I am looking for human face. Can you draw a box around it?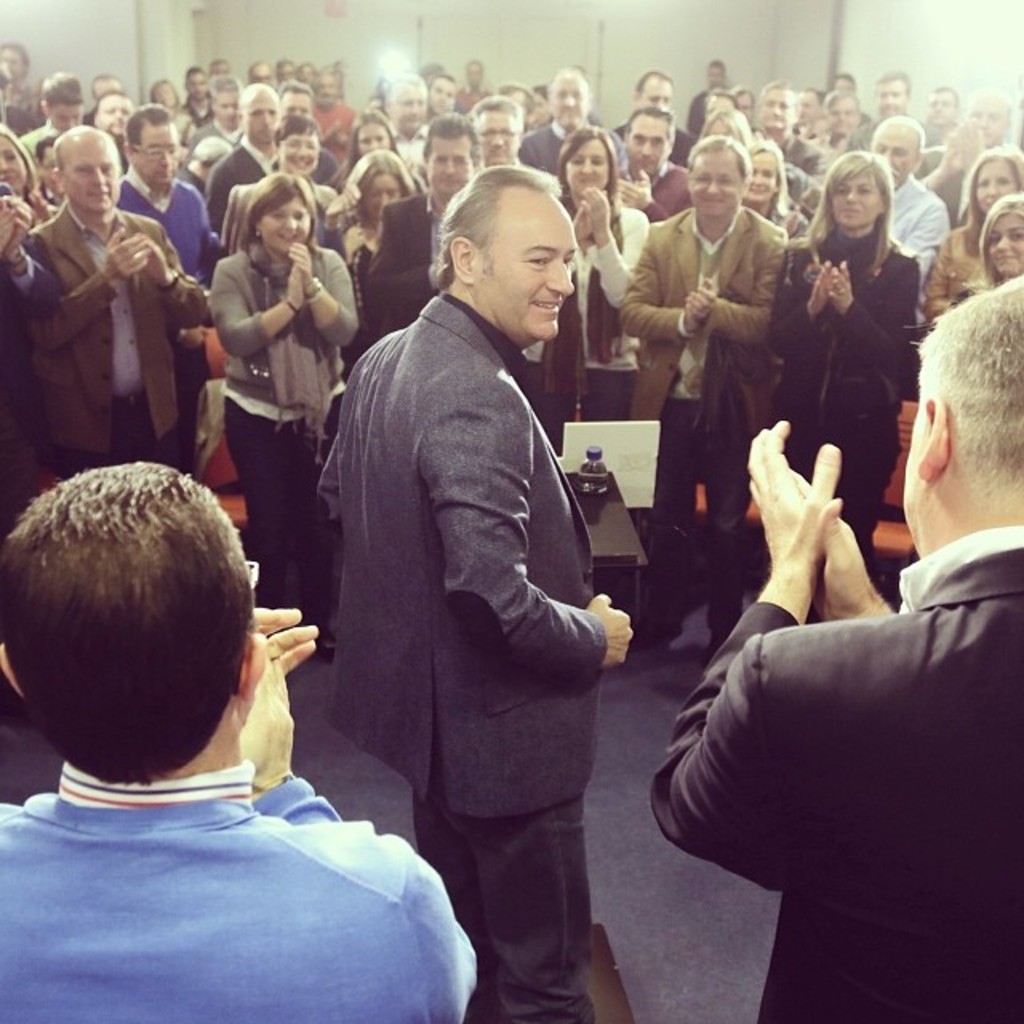
Sure, the bounding box is <region>760, 88, 795, 133</region>.
